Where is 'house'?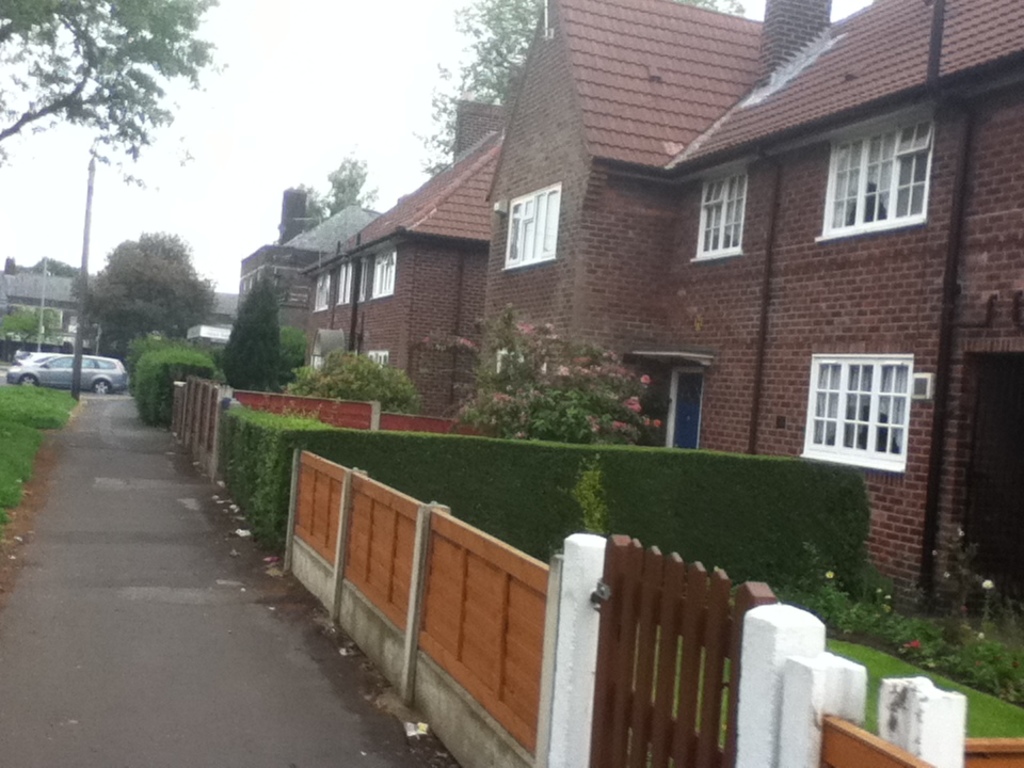
select_region(469, 0, 833, 429).
